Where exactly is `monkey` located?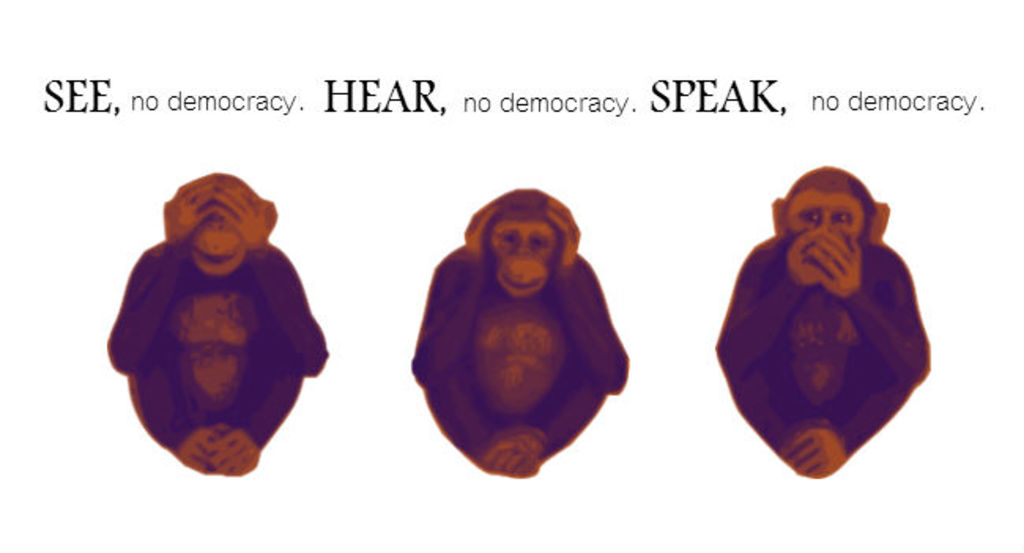
Its bounding box is x1=714, y1=159, x2=939, y2=482.
